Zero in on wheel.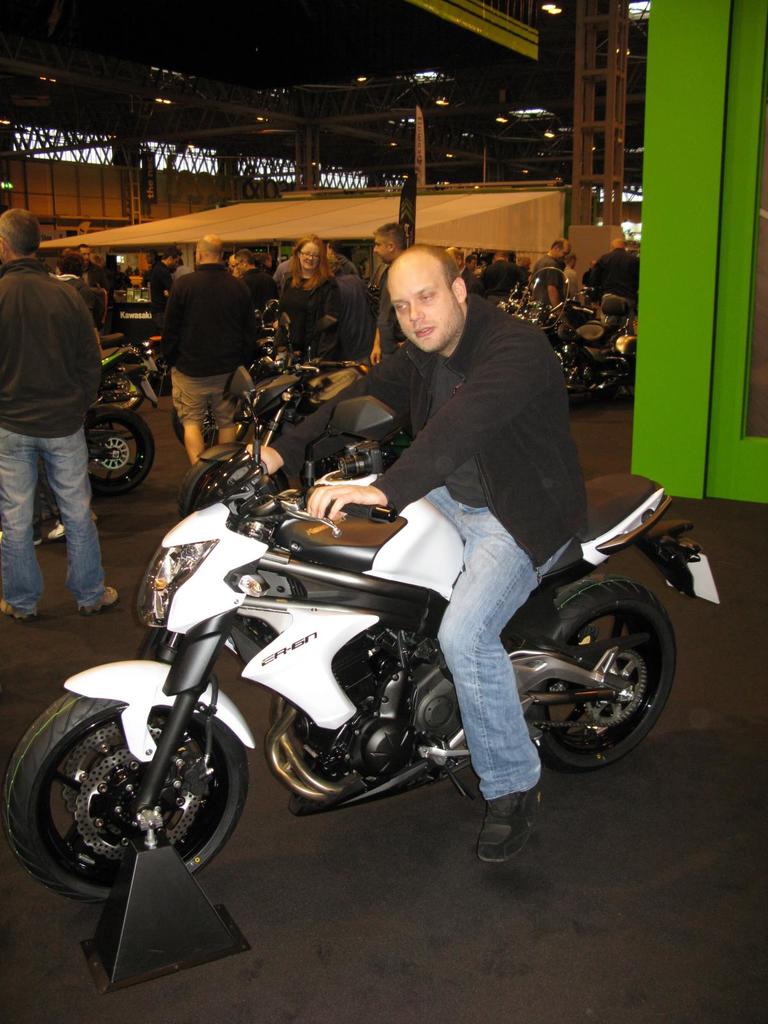
Zeroed in: x1=508, y1=581, x2=682, y2=764.
